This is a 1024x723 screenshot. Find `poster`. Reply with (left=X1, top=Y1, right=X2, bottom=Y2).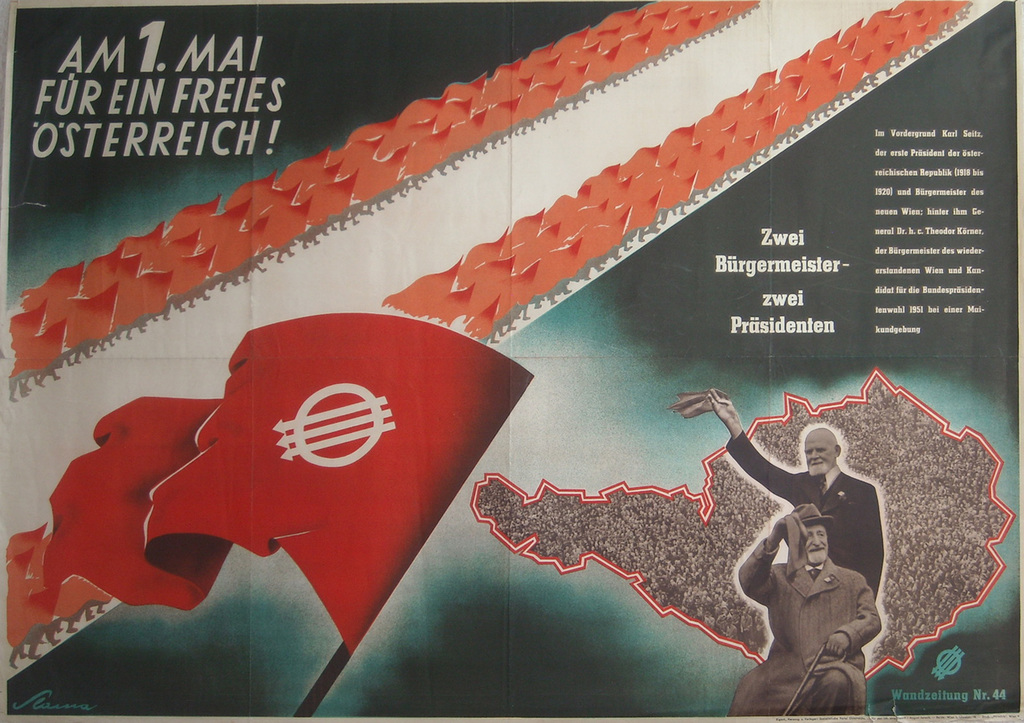
(left=1, top=0, right=1021, bottom=722).
